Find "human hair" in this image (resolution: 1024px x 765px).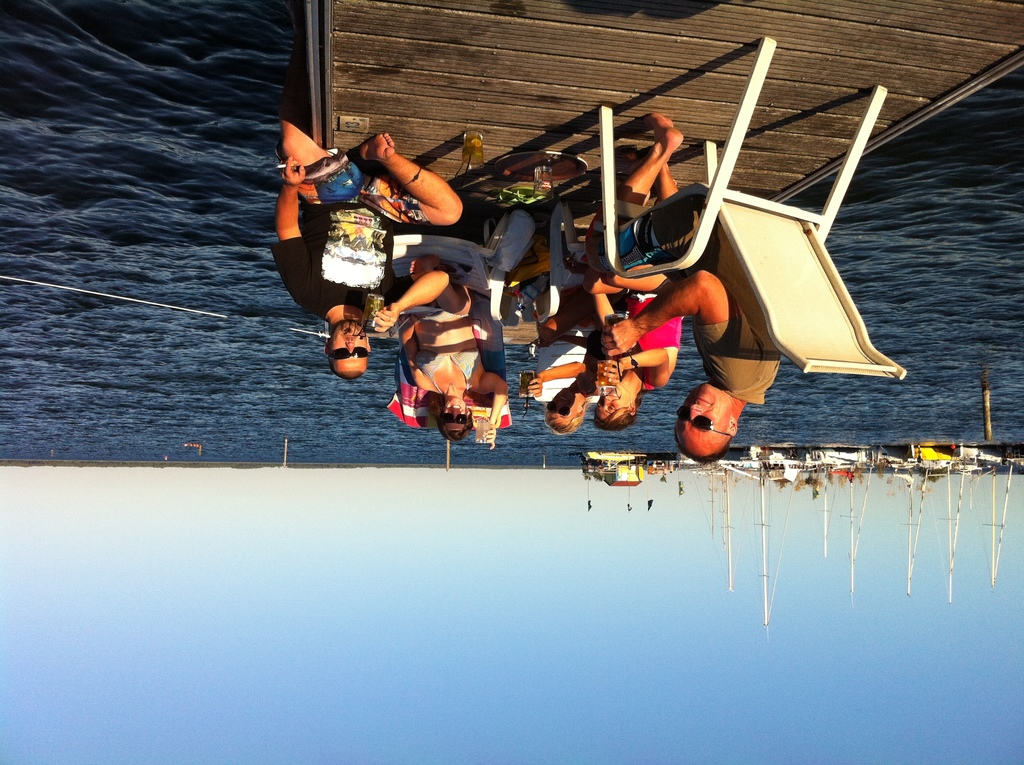
x1=543, y1=399, x2=596, y2=438.
